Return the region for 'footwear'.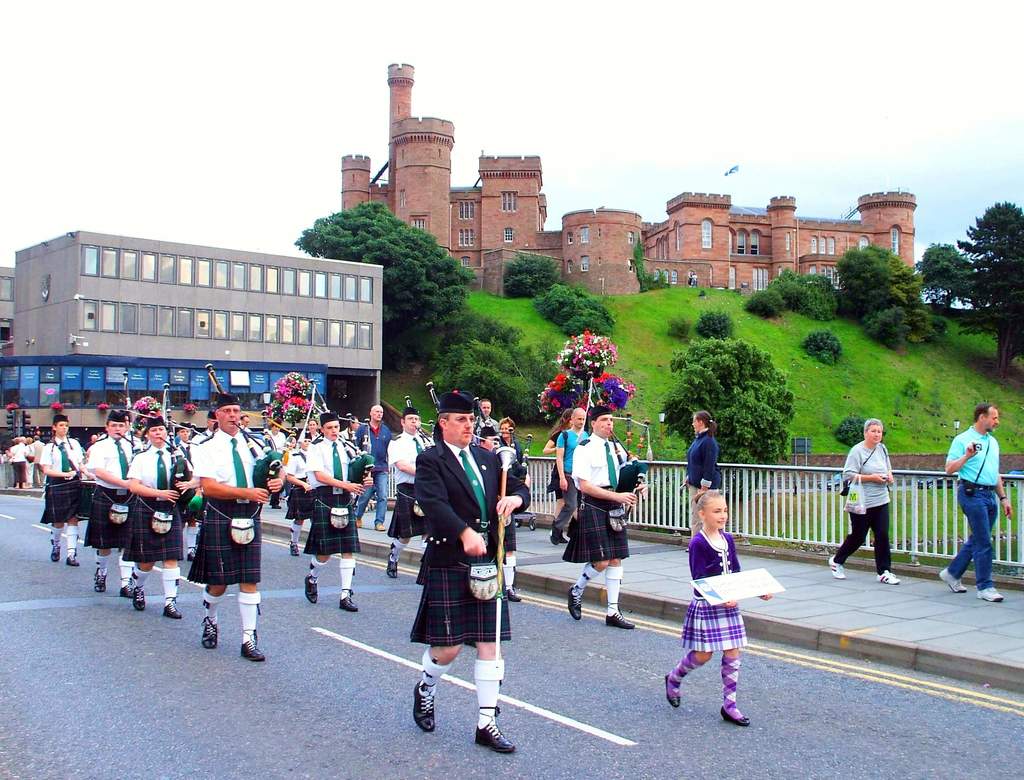
BBox(68, 555, 76, 567).
